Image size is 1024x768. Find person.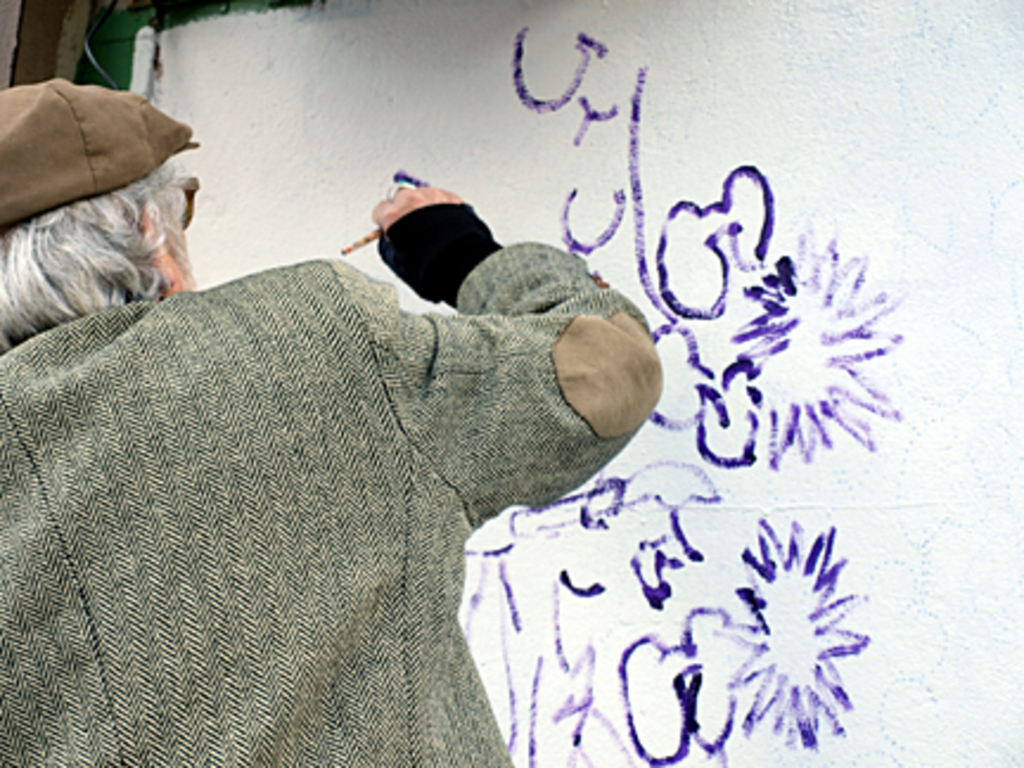
(7, 154, 654, 735).
